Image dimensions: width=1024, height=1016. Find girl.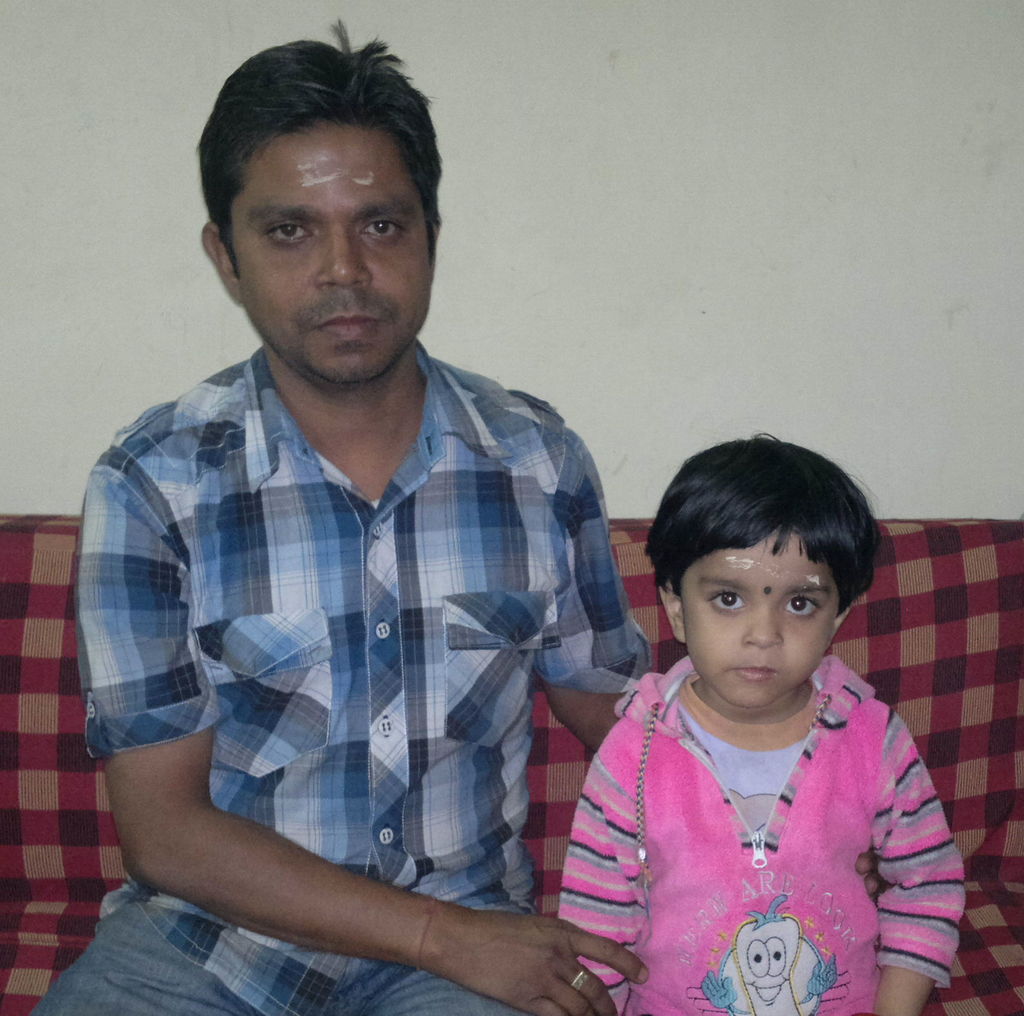
BBox(554, 431, 965, 1014).
